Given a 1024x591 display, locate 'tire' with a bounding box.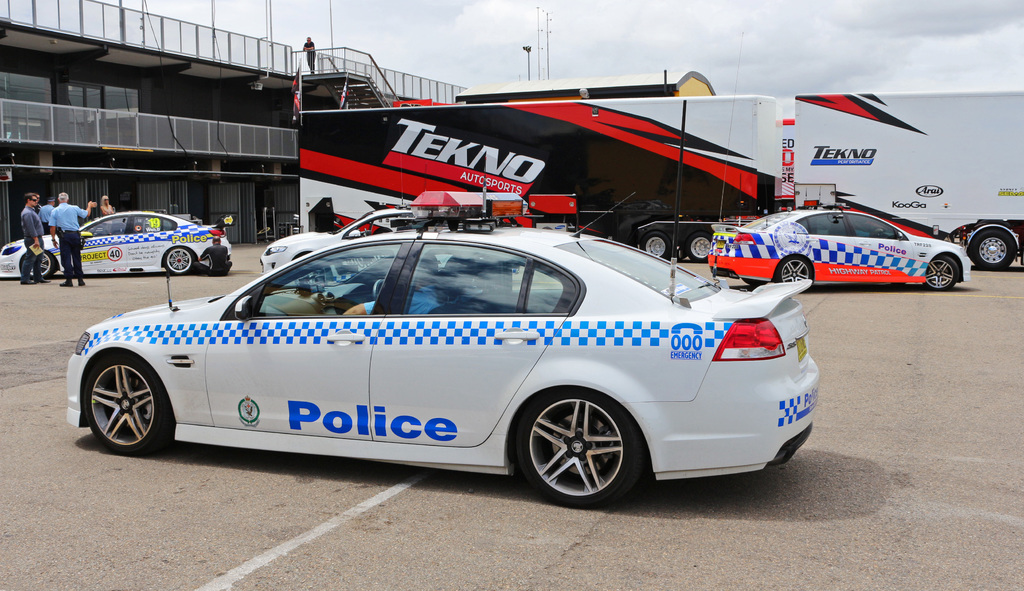
Located: bbox=[164, 246, 197, 276].
